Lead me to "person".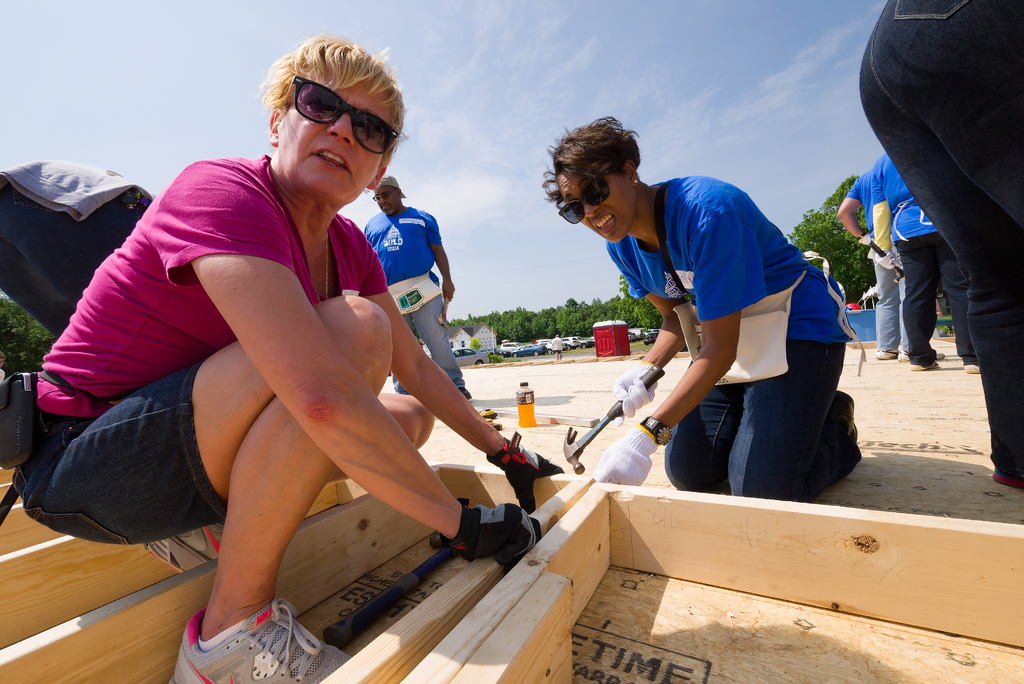
Lead to [14, 26, 559, 683].
